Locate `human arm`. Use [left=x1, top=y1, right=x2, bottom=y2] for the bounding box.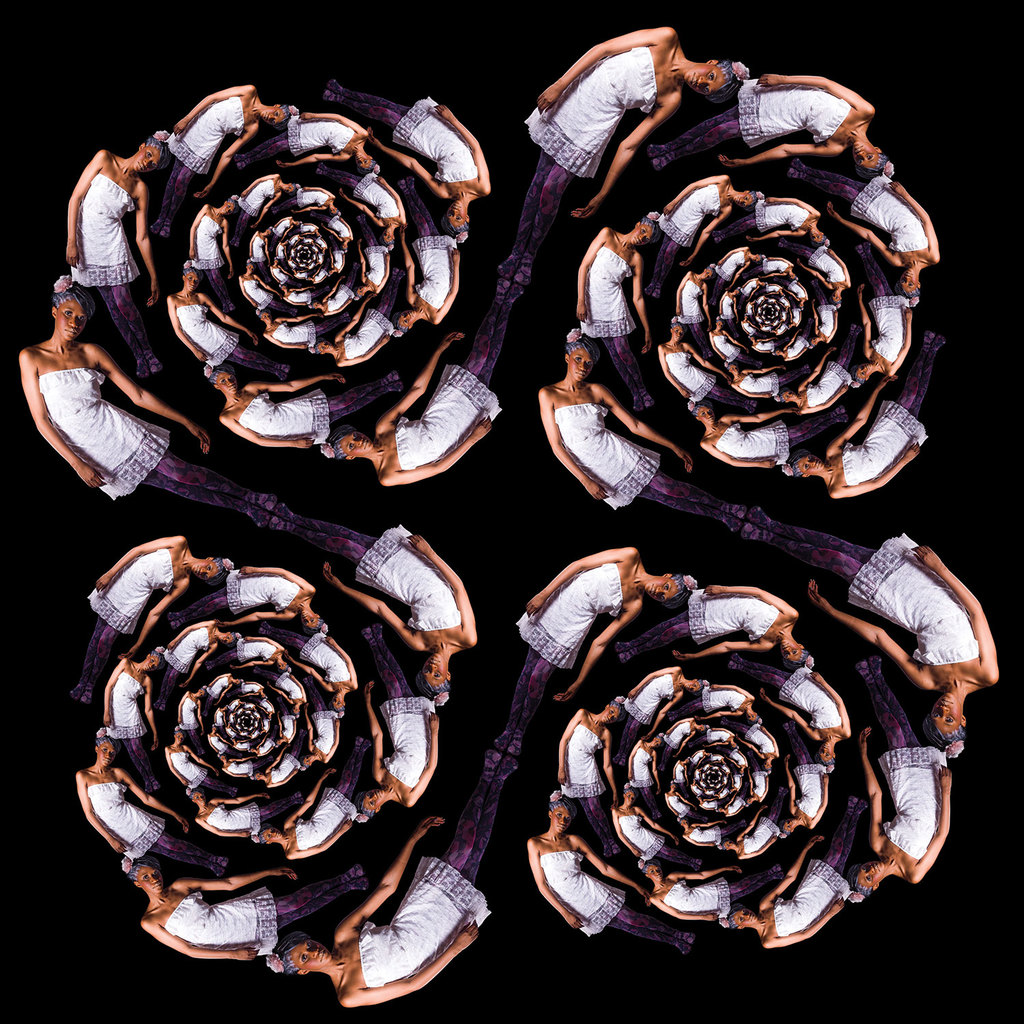
[left=627, top=664, right=678, bottom=695].
